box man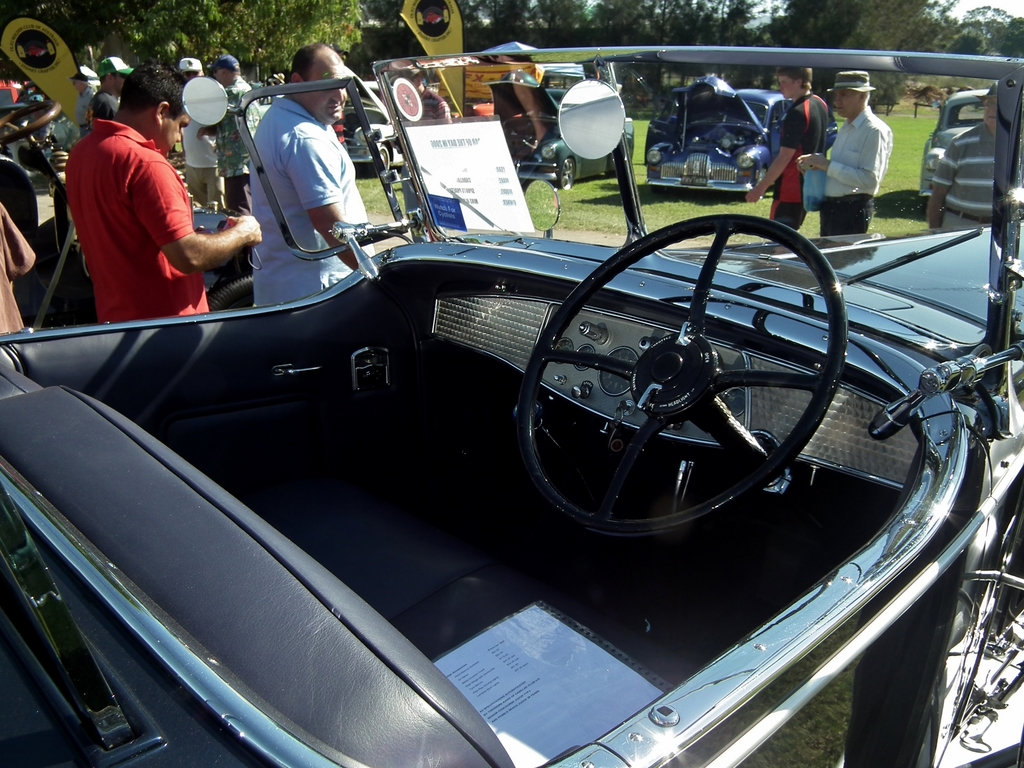
{"x1": 248, "y1": 37, "x2": 376, "y2": 315}
